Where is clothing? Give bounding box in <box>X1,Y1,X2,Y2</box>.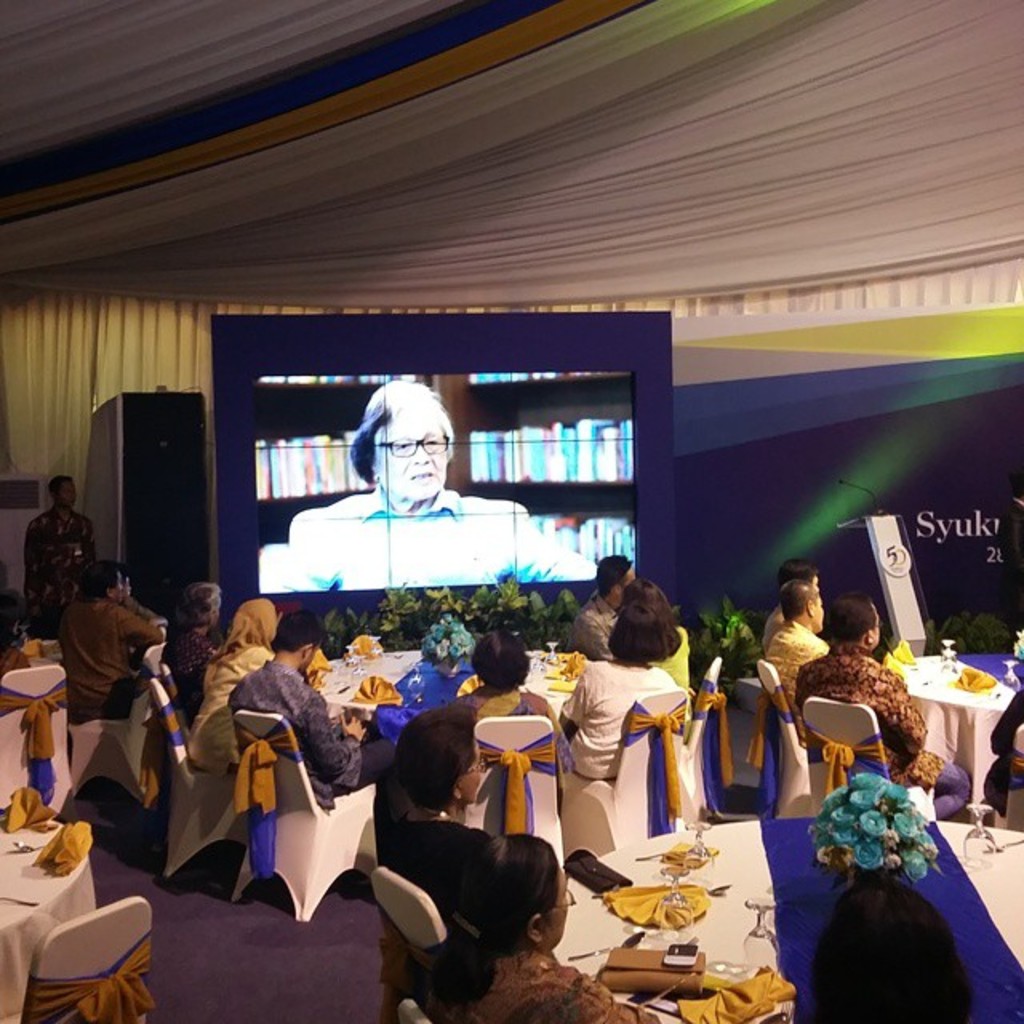
<box>302,488,590,586</box>.
